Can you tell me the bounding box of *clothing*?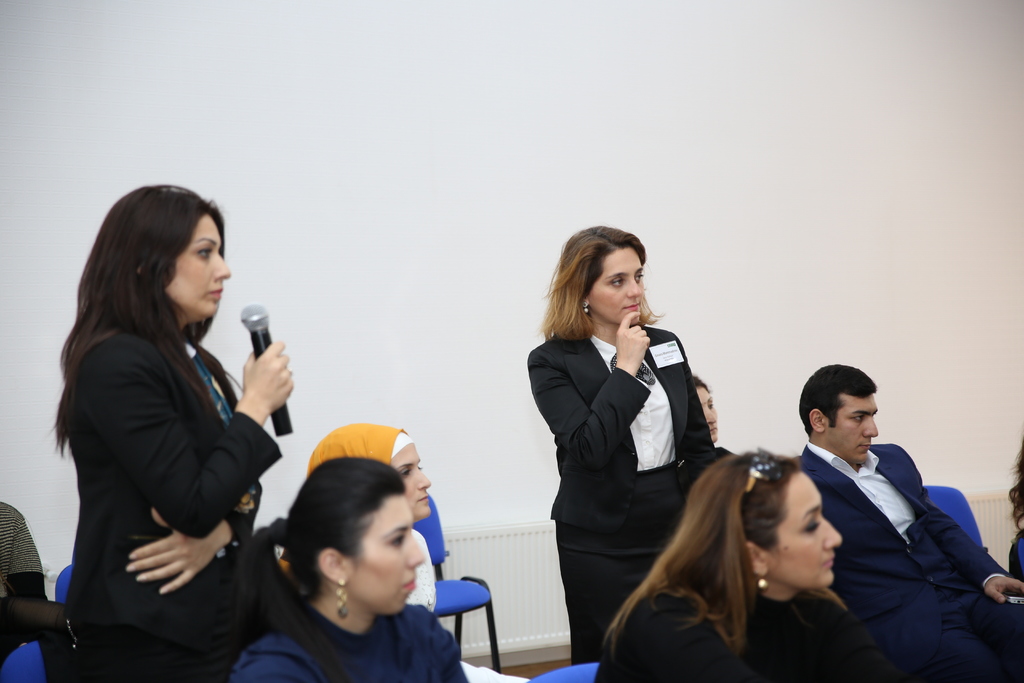
region(527, 328, 719, 666).
